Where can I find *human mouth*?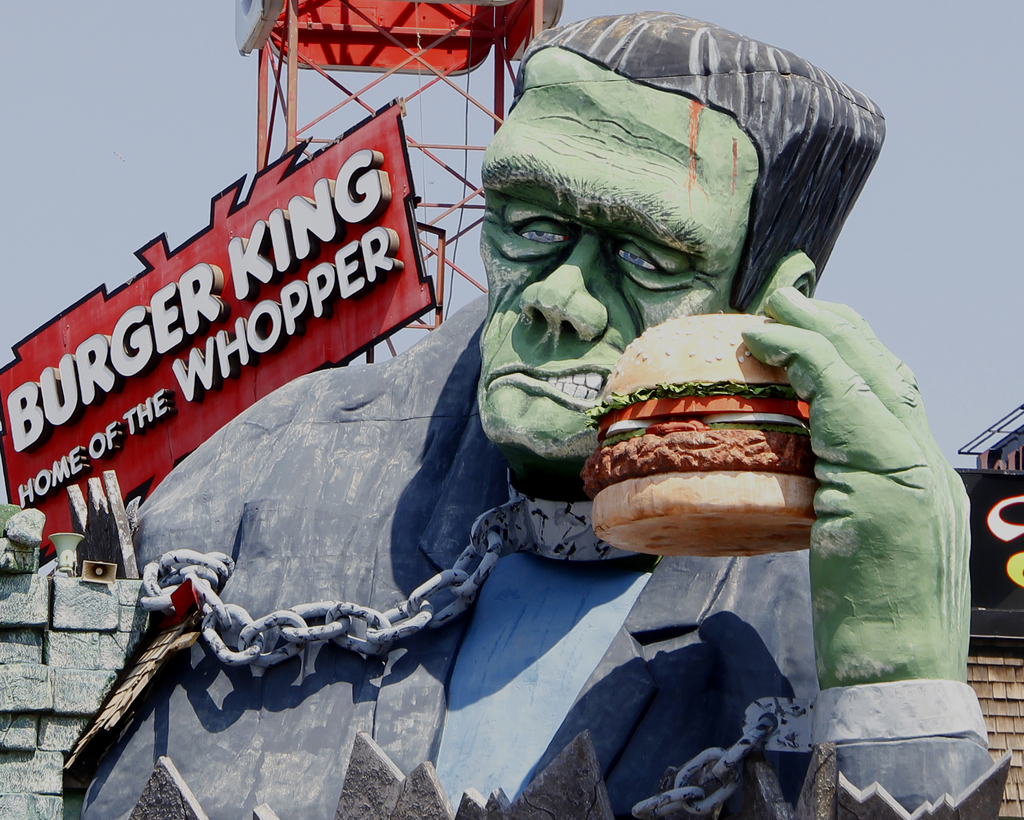
You can find it at <region>483, 365, 604, 411</region>.
